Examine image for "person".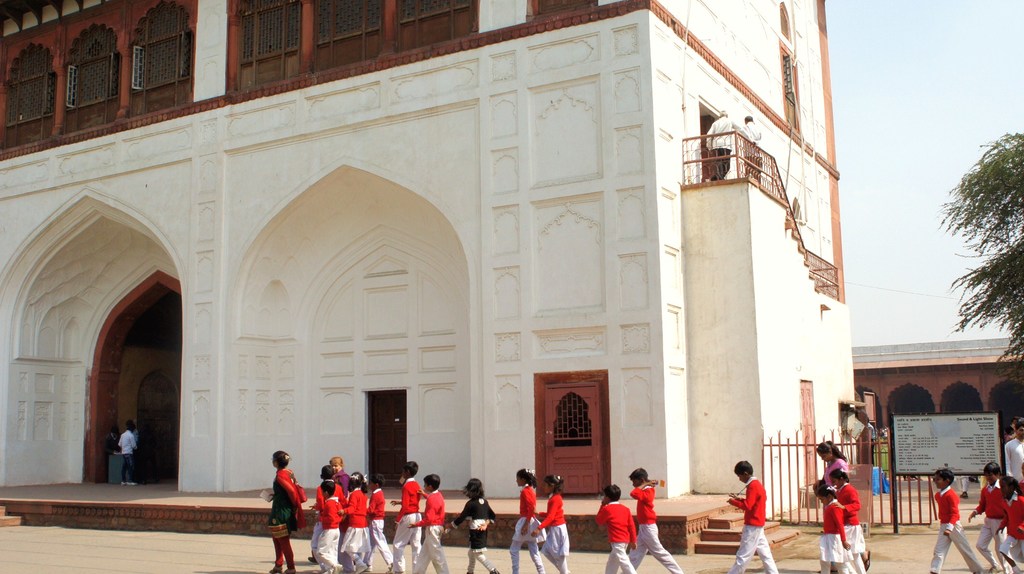
Examination result: crop(737, 115, 762, 182).
